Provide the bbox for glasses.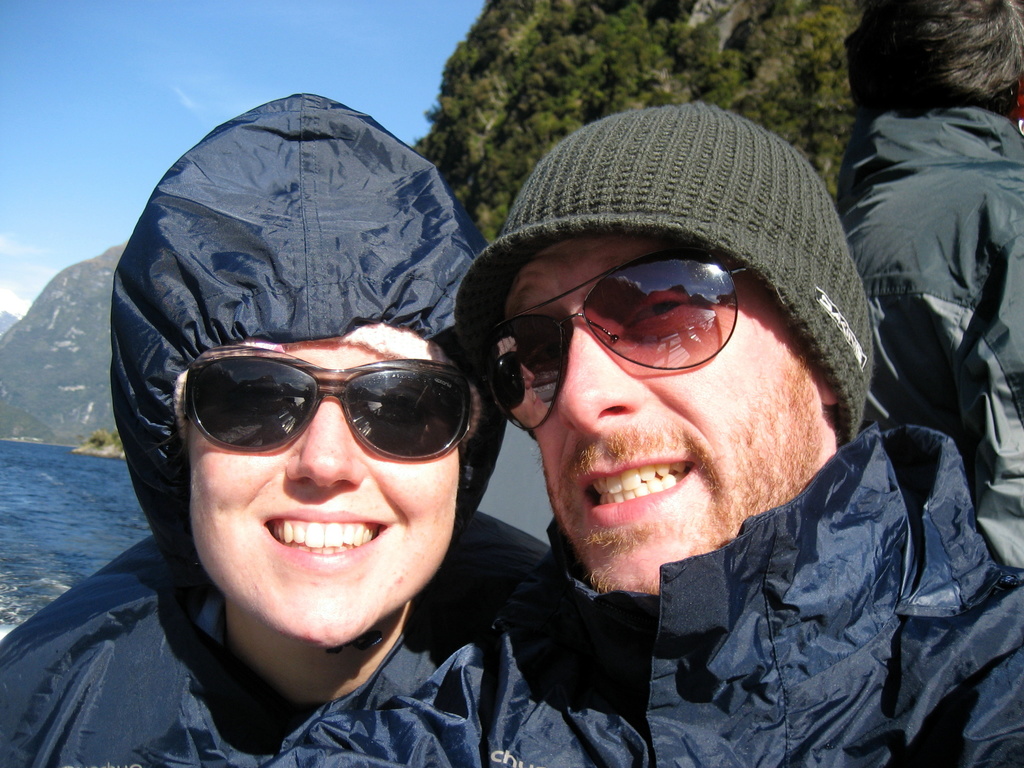
detection(181, 348, 484, 467).
